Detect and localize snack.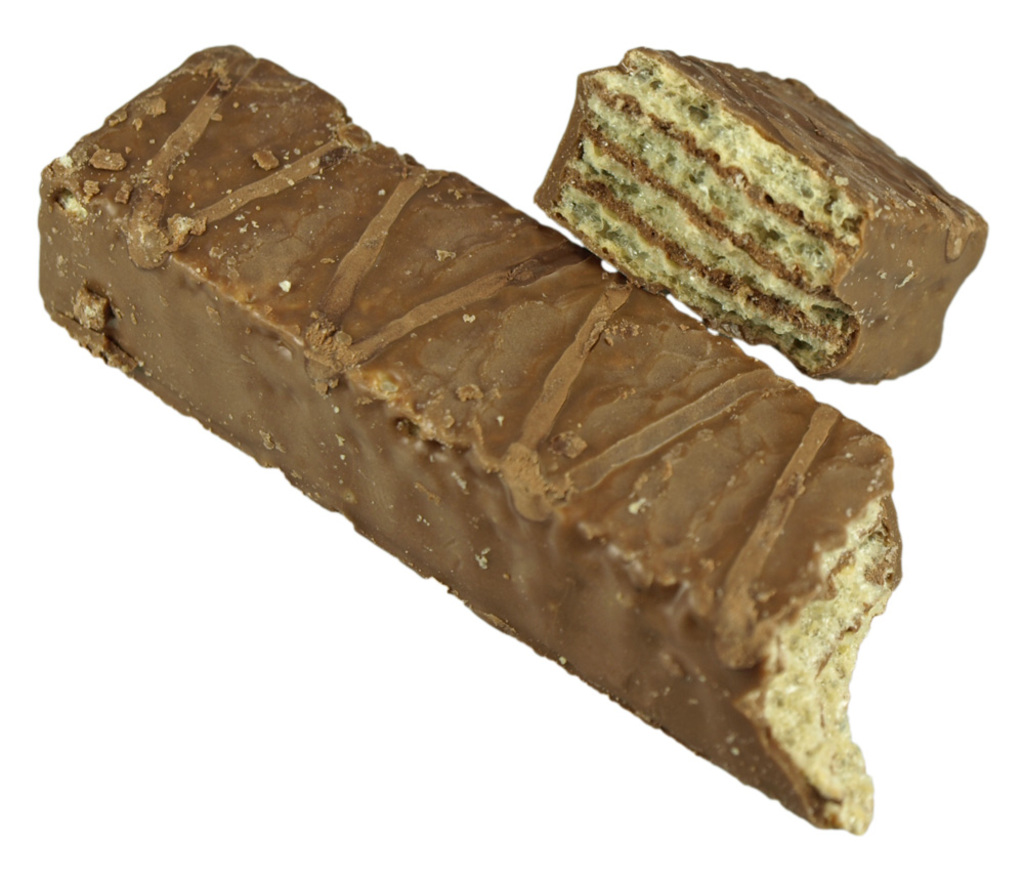
Localized at [552,45,962,397].
